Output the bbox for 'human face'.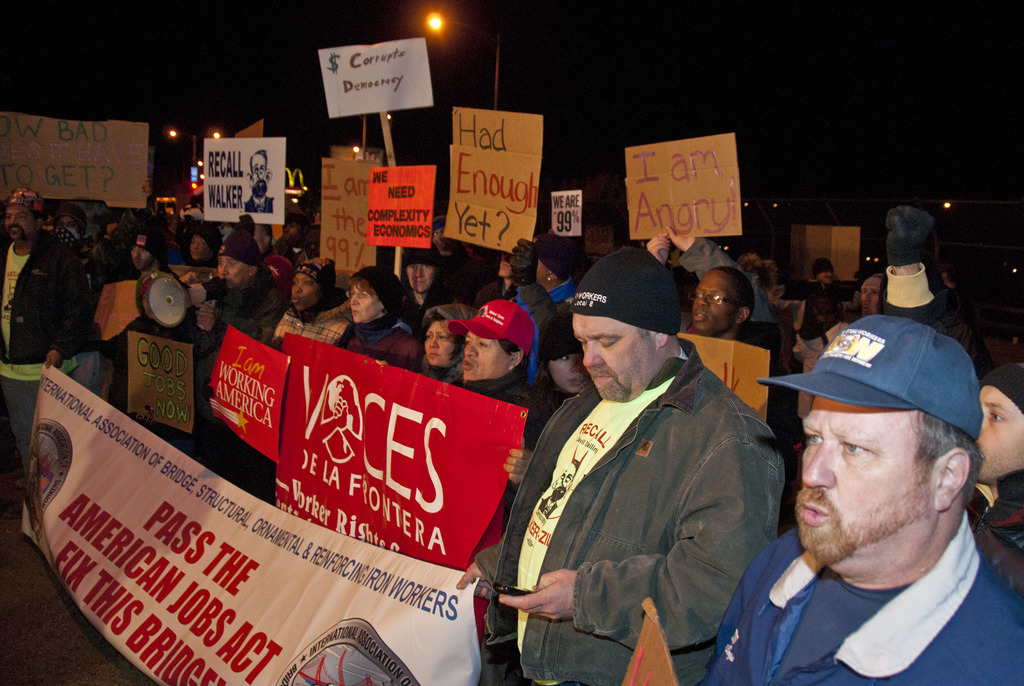
[422, 316, 461, 366].
